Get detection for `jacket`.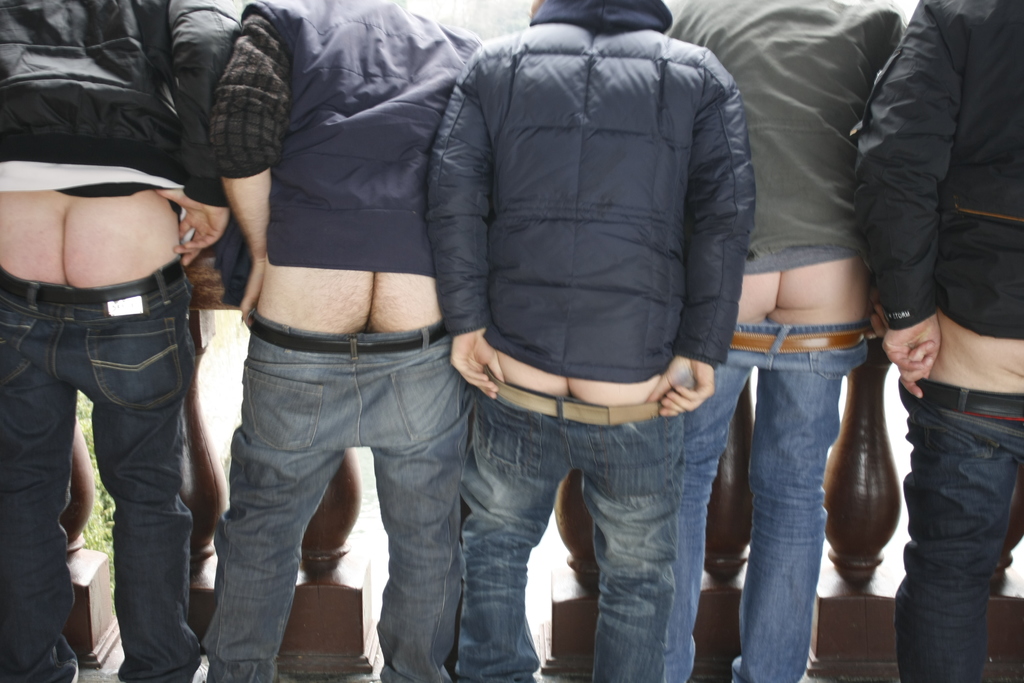
Detection: {"x1": 0, "y1": 0, "x2": 236, "y2": 210}.
